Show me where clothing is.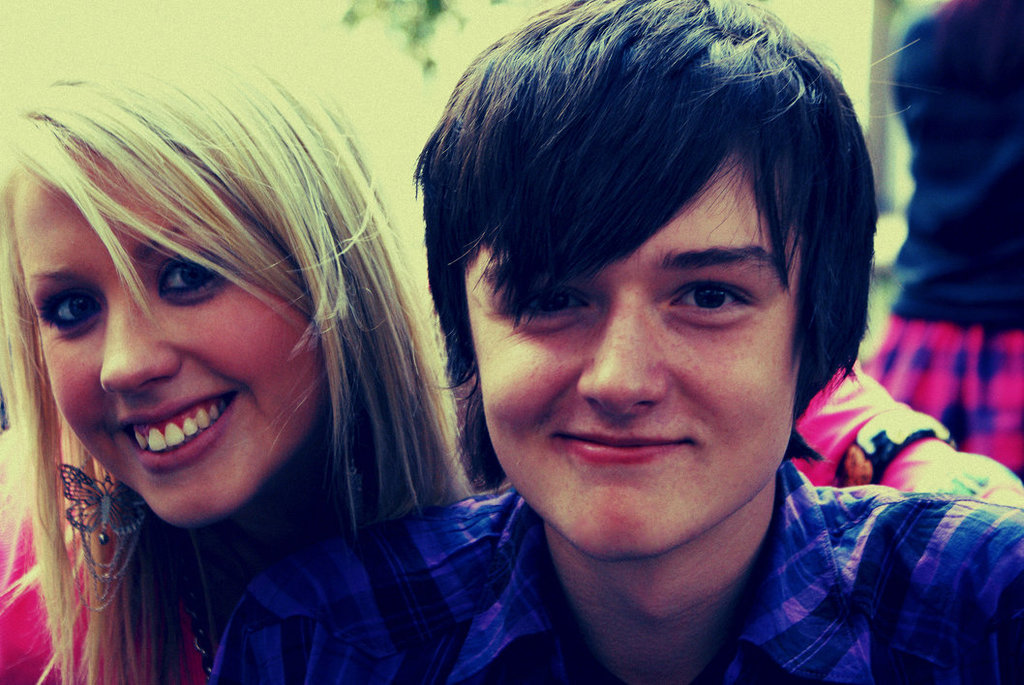
clothing is at Rect(868, 316, 1023, 480).
